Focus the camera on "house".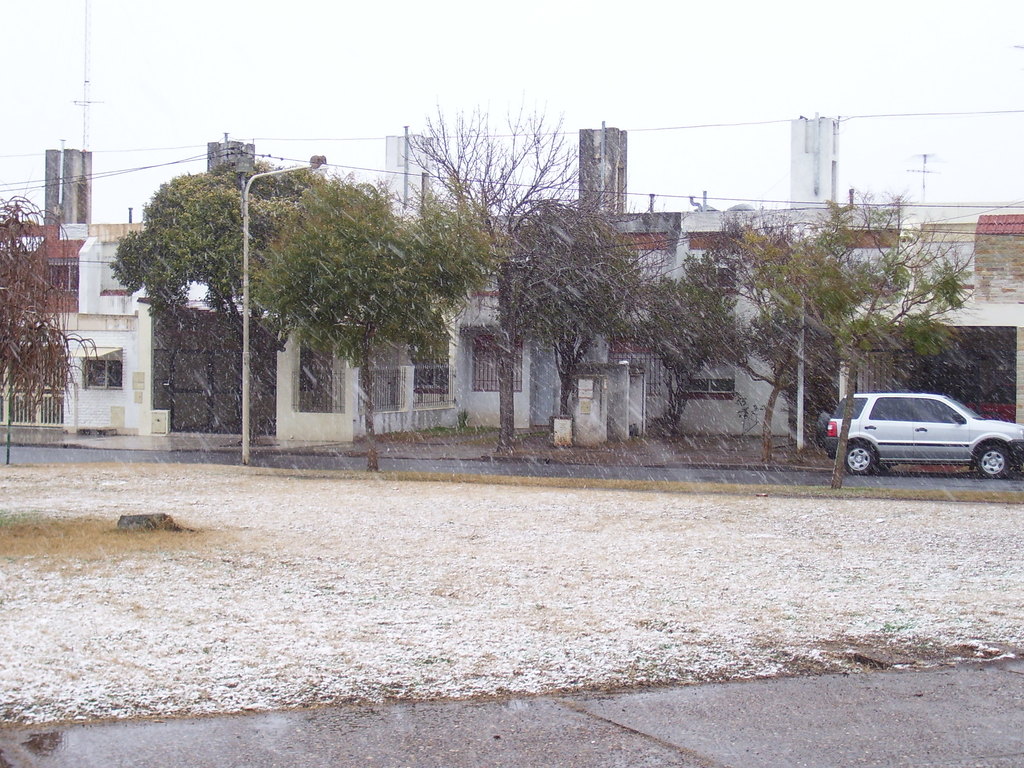
Focus region: {"left": 450, "top": 129, "right": 786, "bottom": 435}.
